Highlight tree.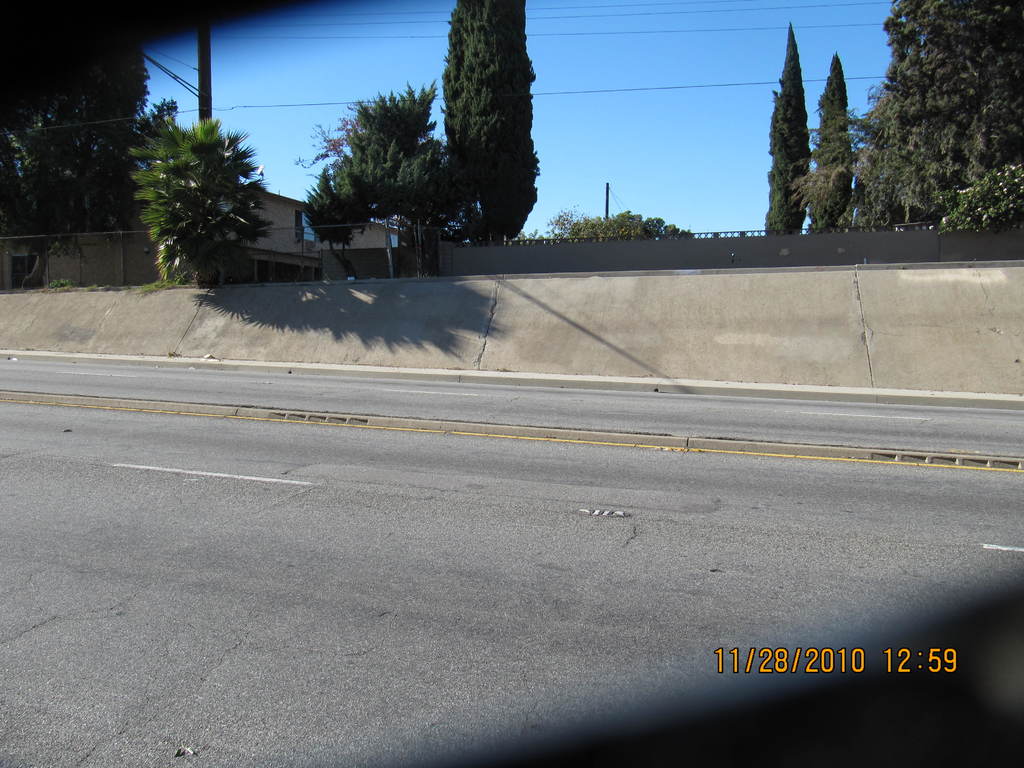
Highlighted region: [440, 0, 536, 247].
